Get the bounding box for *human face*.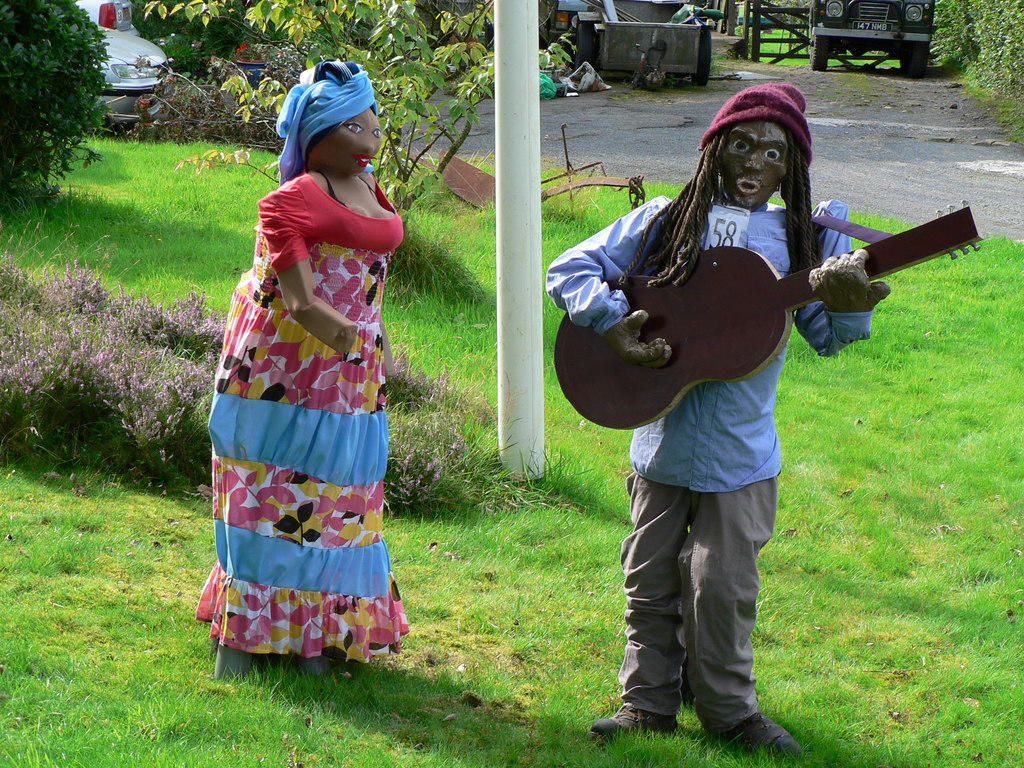
detection(717, 127, 787, 214).
